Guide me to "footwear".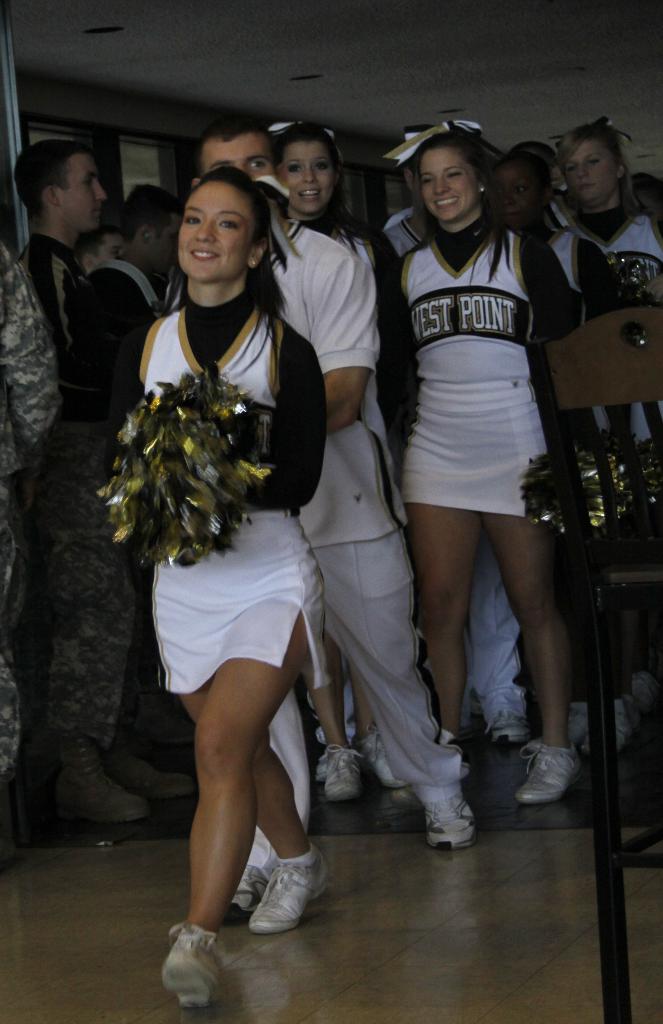
Guidance: crop(571, 703, 588, 738).
